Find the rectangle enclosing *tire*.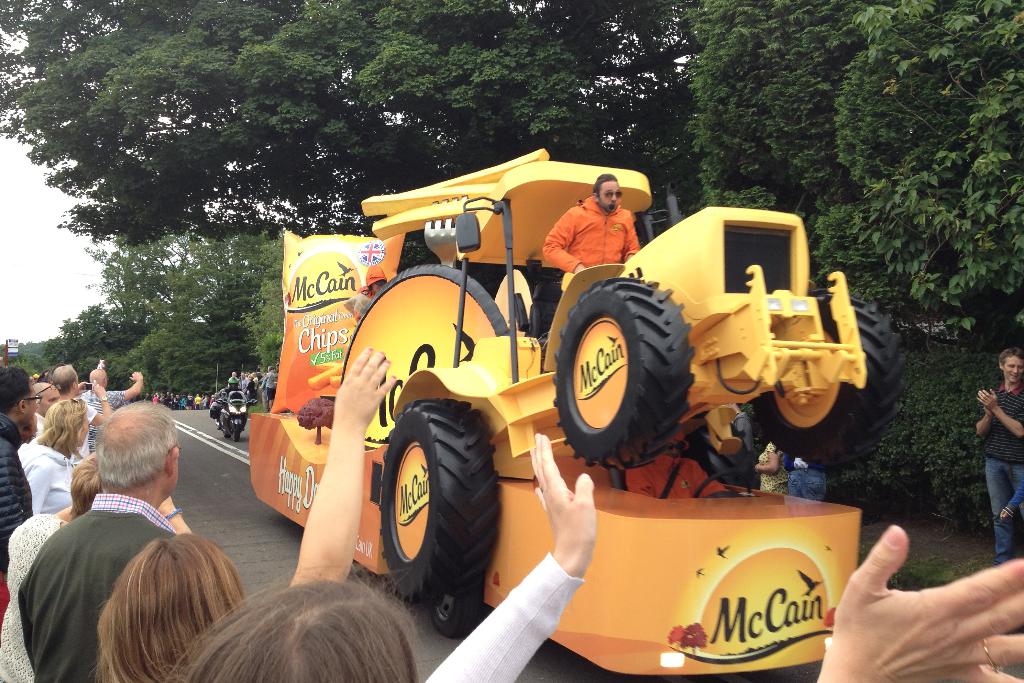
bbox(232, 424, 241, 446).
